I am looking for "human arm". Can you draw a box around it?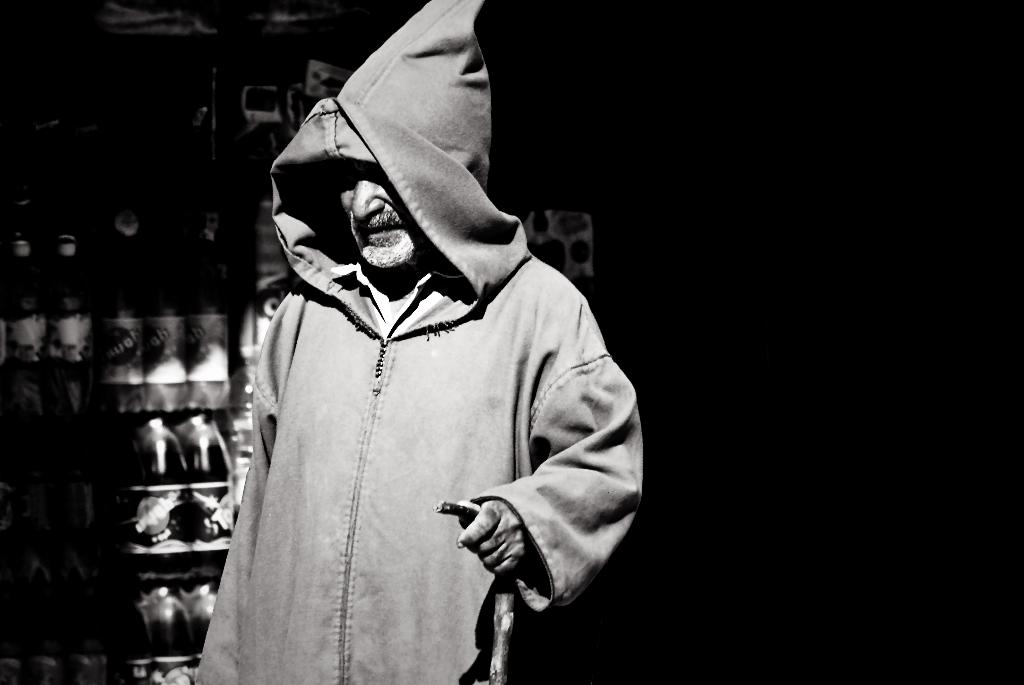
Sure, the bounding box is region(196, 391, 278, 684).
